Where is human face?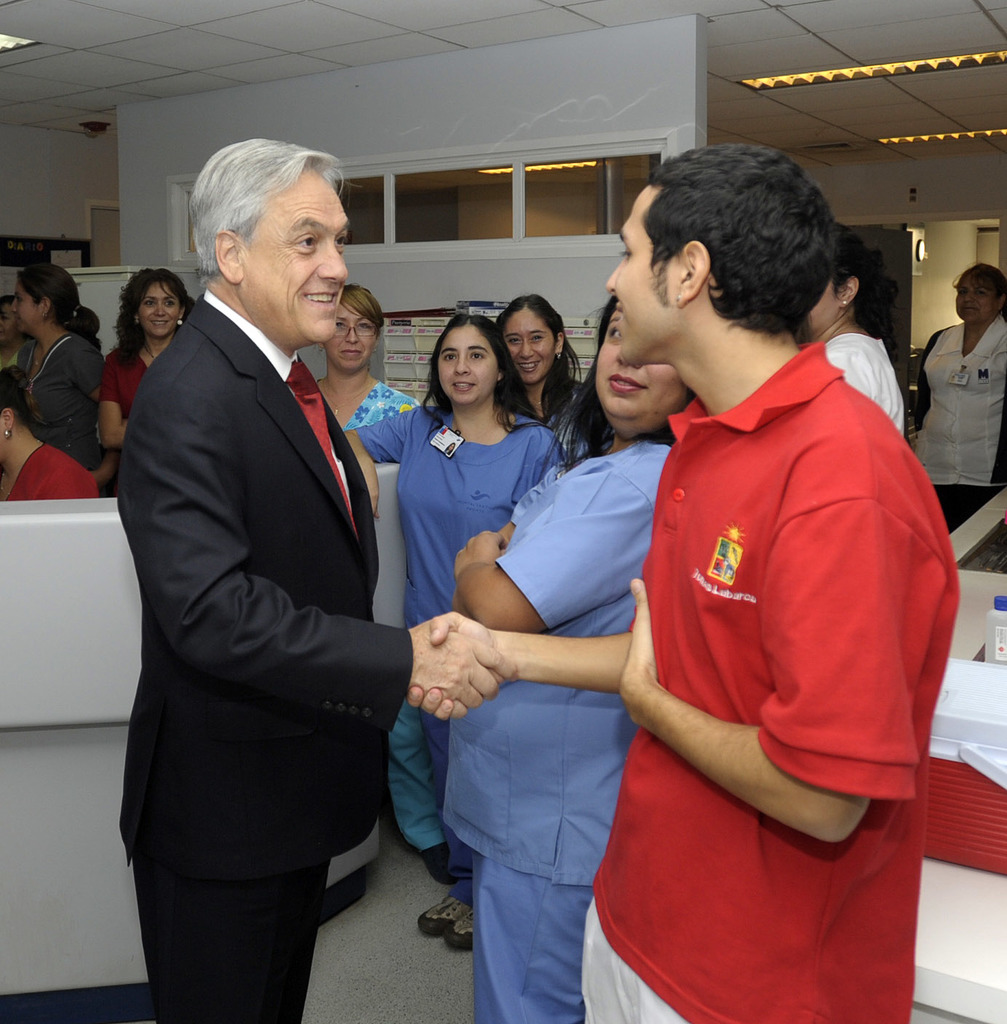
436,336,501,406.
